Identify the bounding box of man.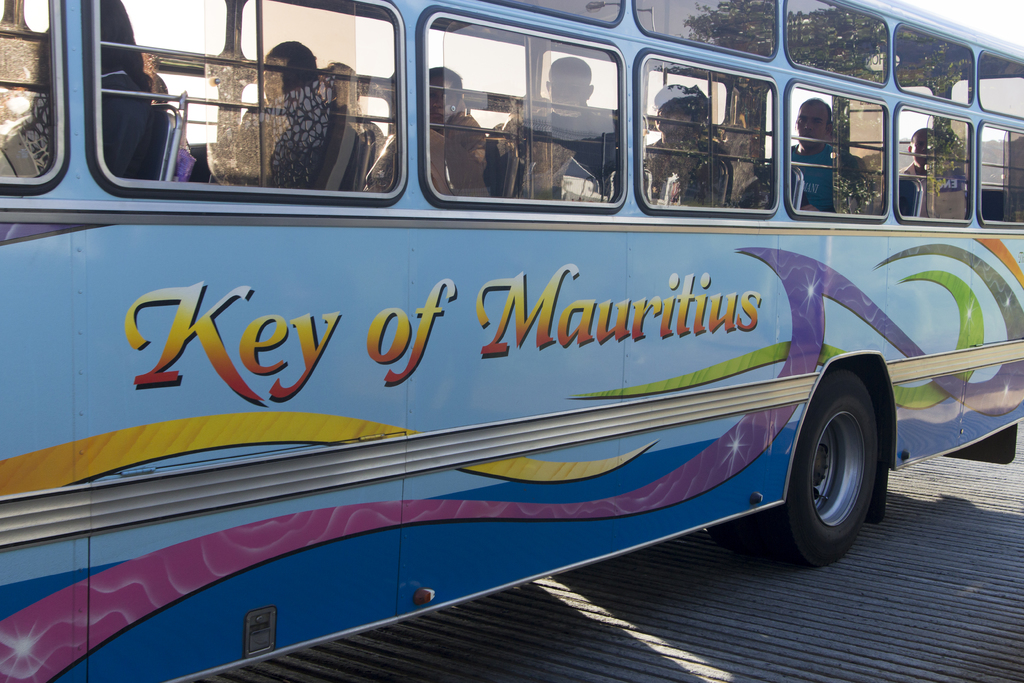
<box>786,98,850,219</box>.
